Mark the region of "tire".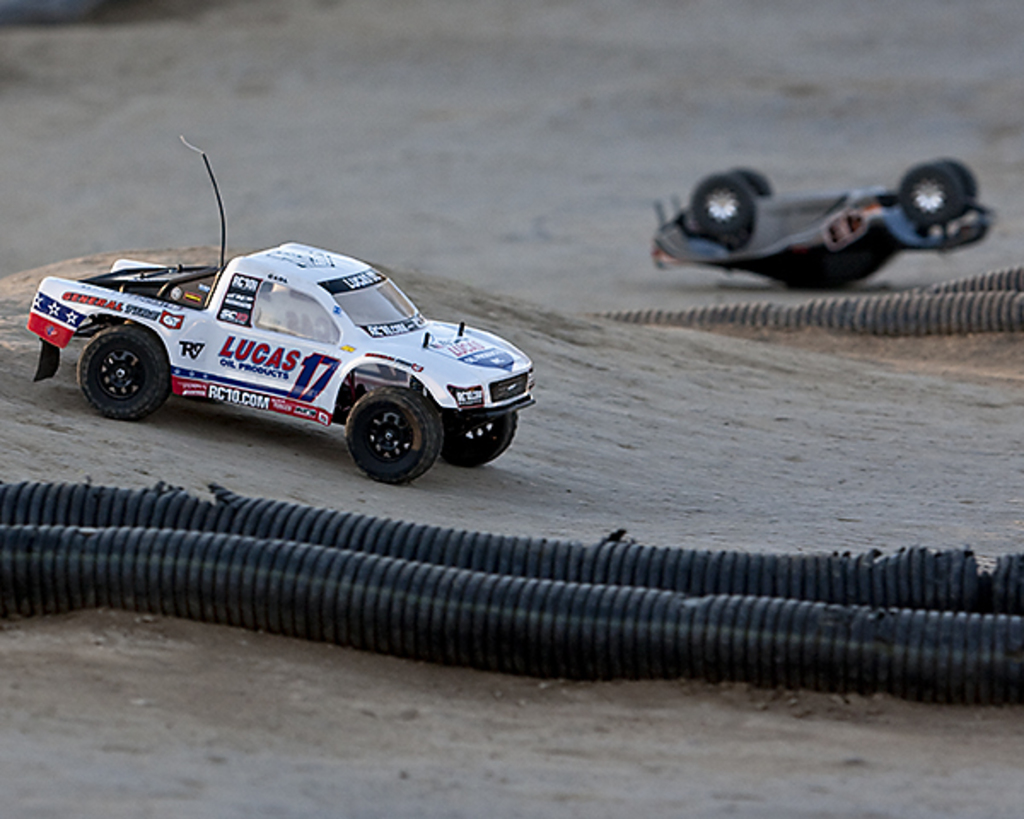
Region: 901,162,964,225.
